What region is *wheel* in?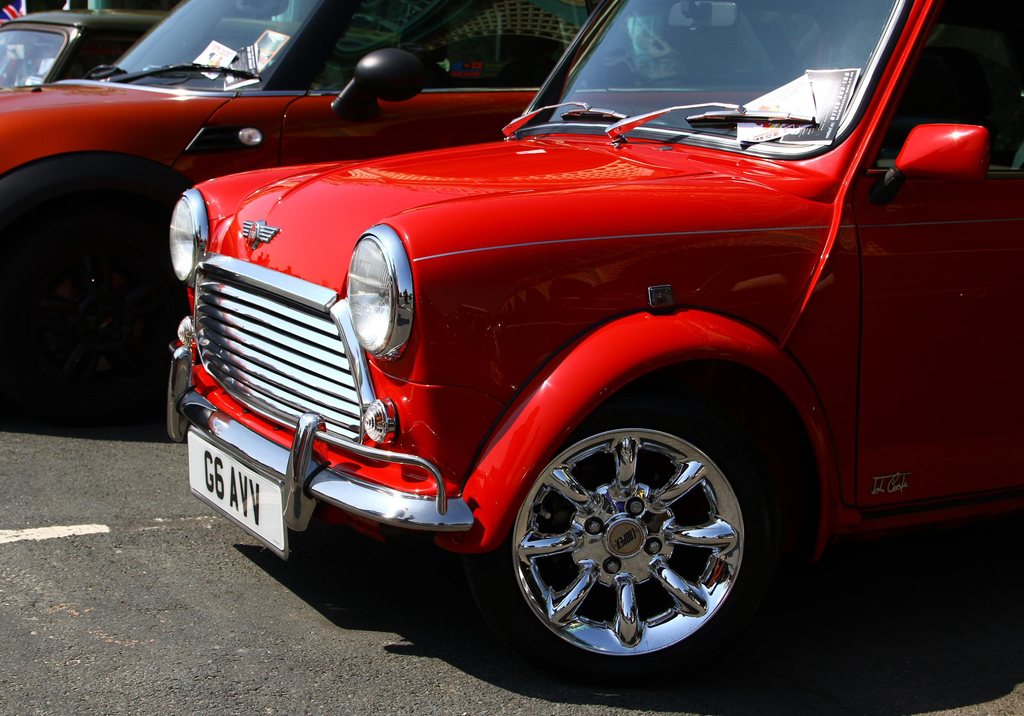
box(500, 409, 774, 663).
